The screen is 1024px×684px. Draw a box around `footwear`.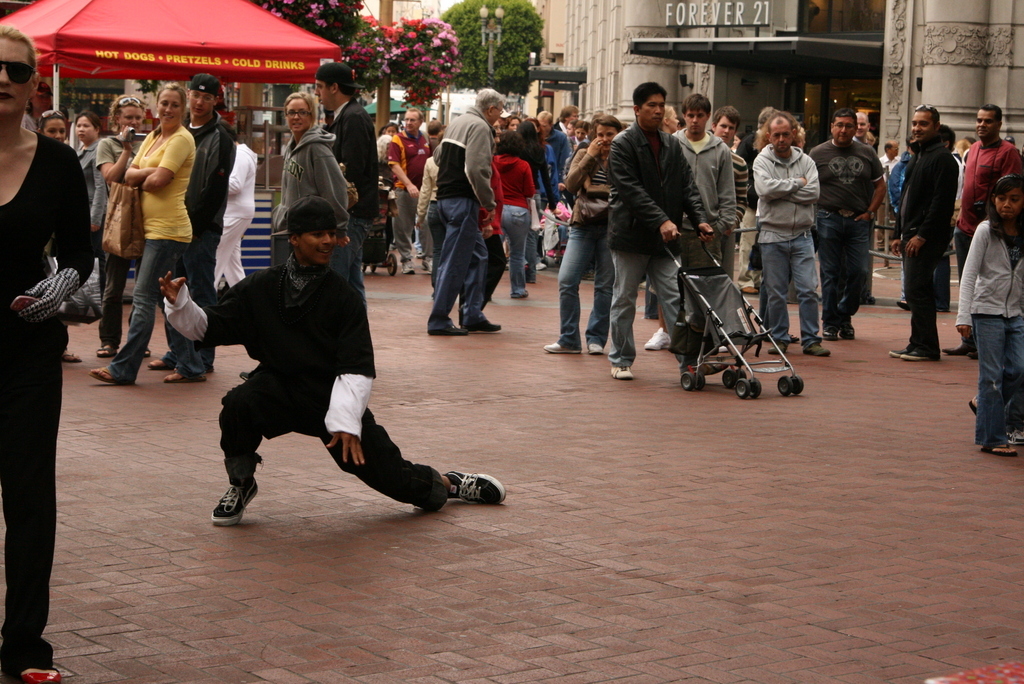
x1=834, y1=323, x2=855, y2=339.
